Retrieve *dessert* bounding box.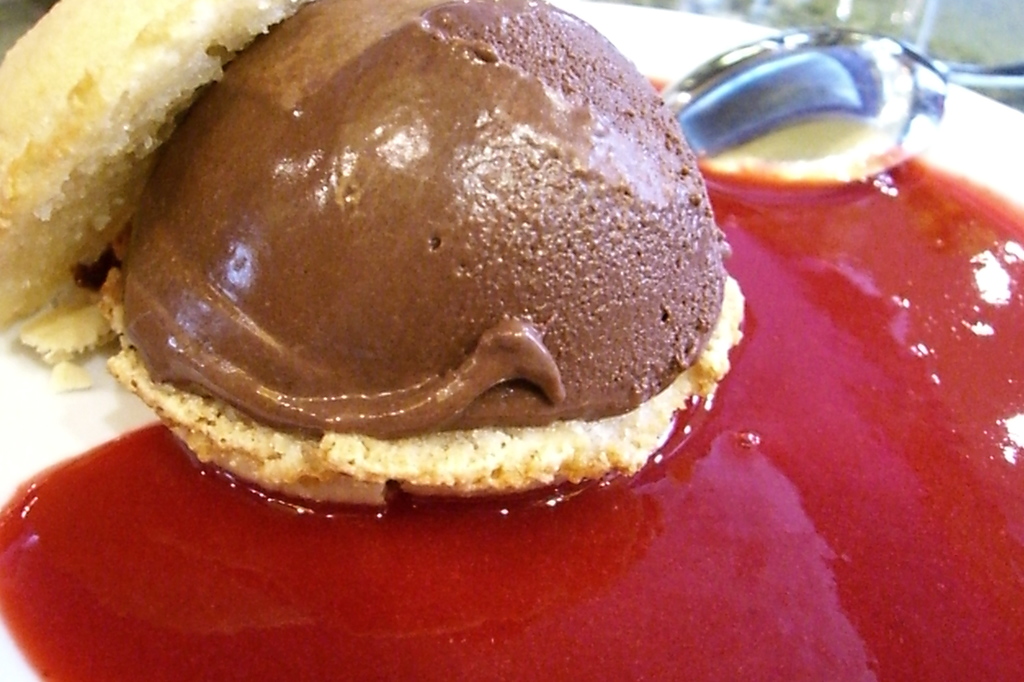
Bounding box: [109,37,753,467].
